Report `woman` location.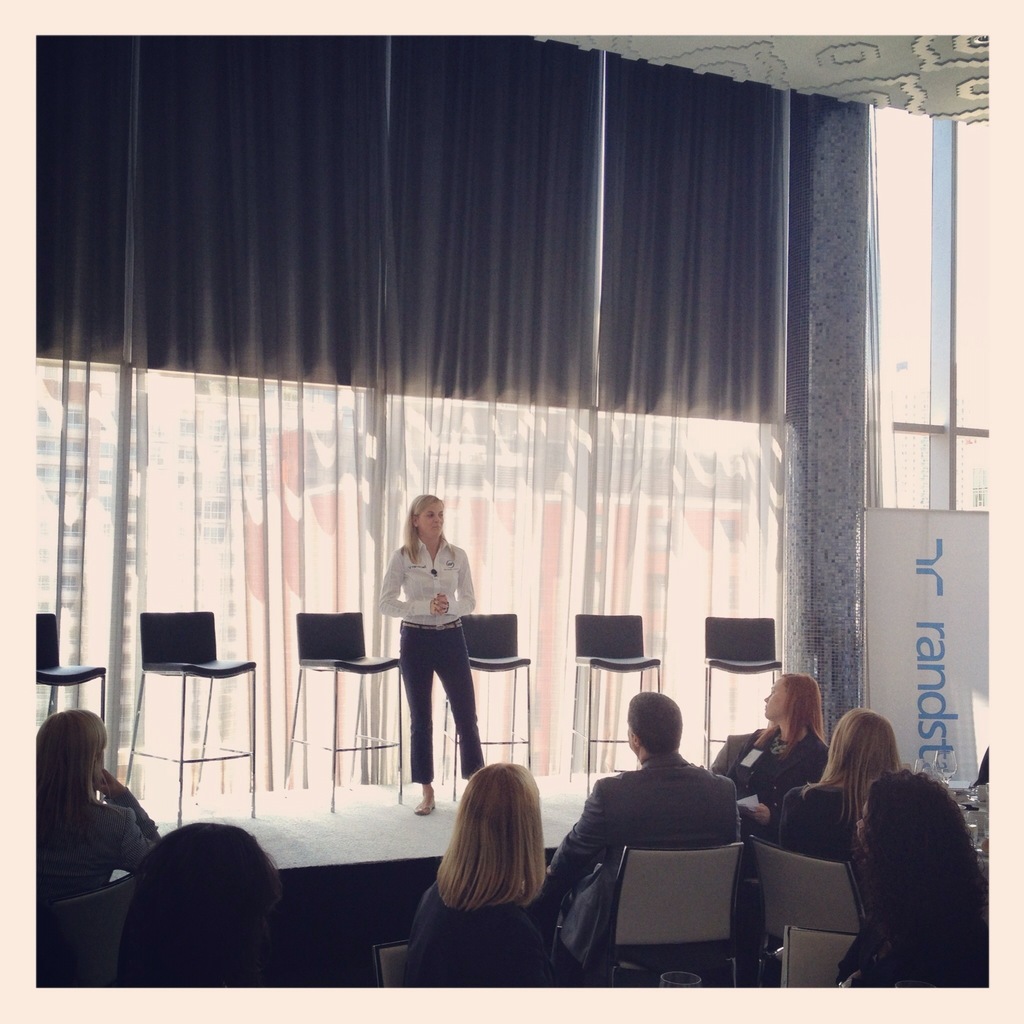
Report: 714/672/836/826.
